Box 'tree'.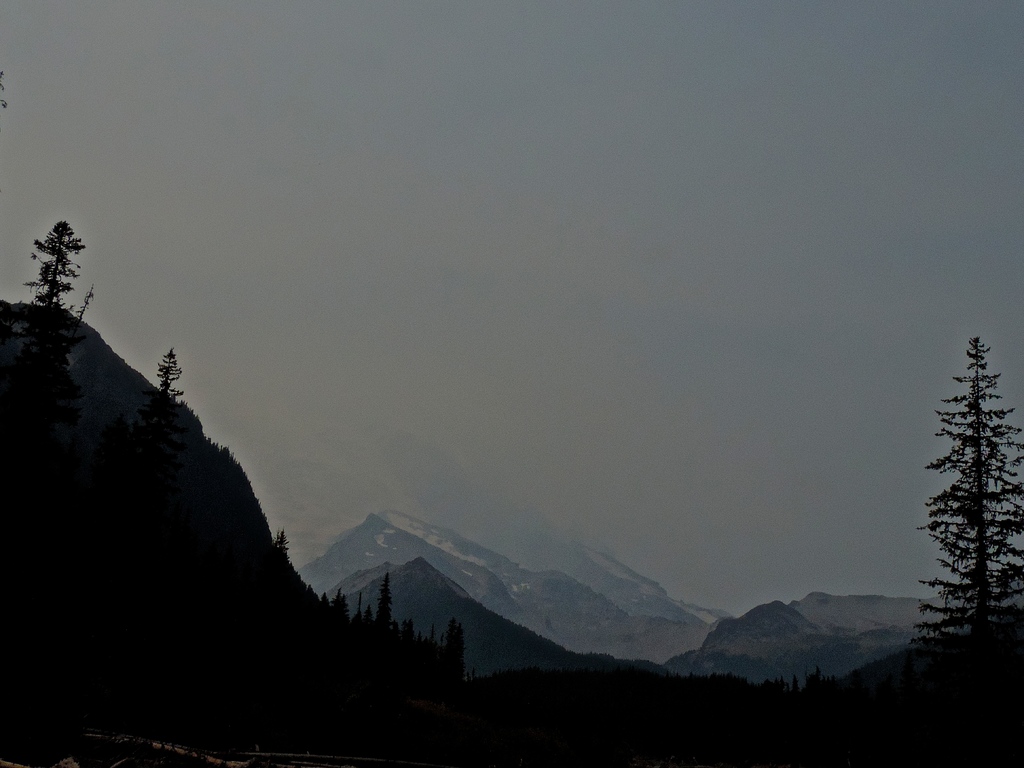
Rect(909, 333, 1017, 661).
